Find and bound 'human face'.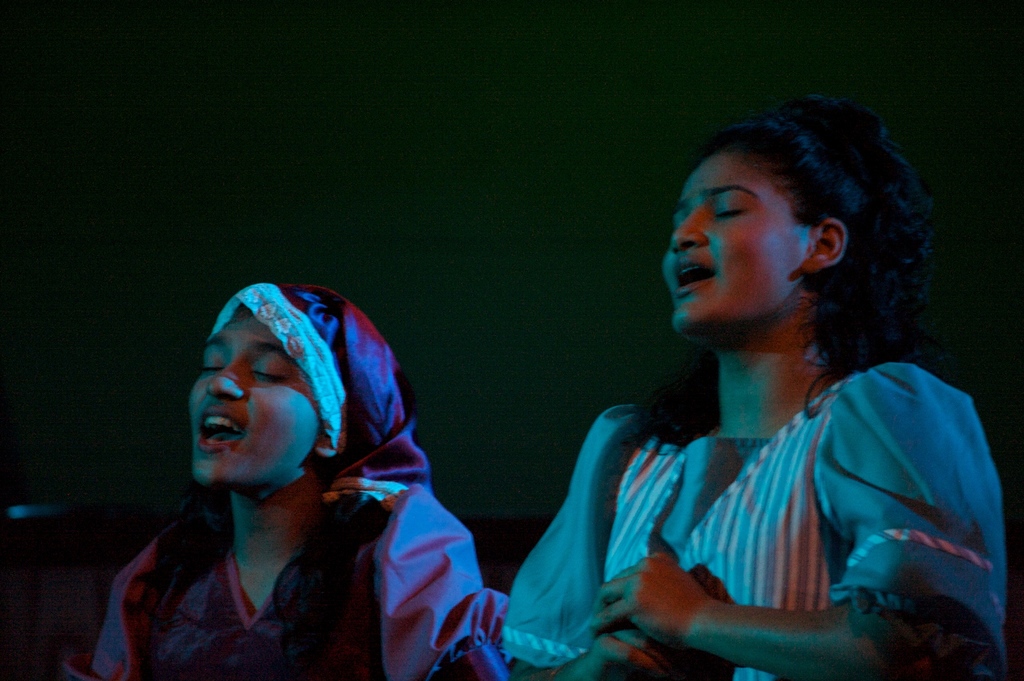
Bound: box=[188, 308, 326, 489].
